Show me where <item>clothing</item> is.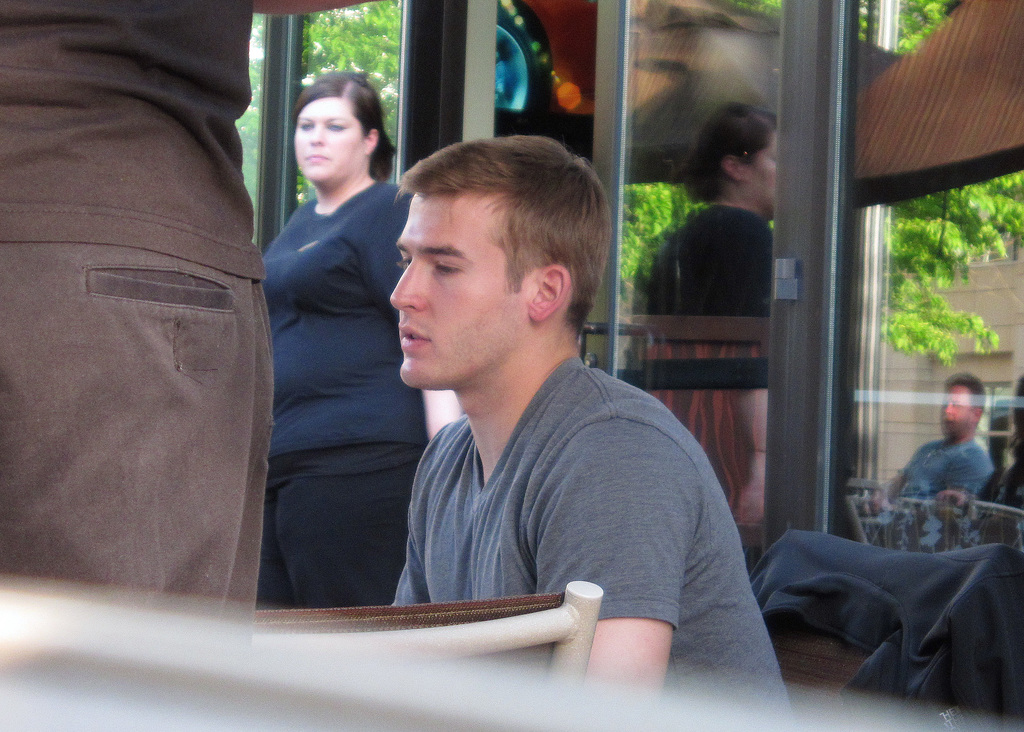
<item>clothing</item> is at (x1=393, y1=357, x2=793, y2=731).
